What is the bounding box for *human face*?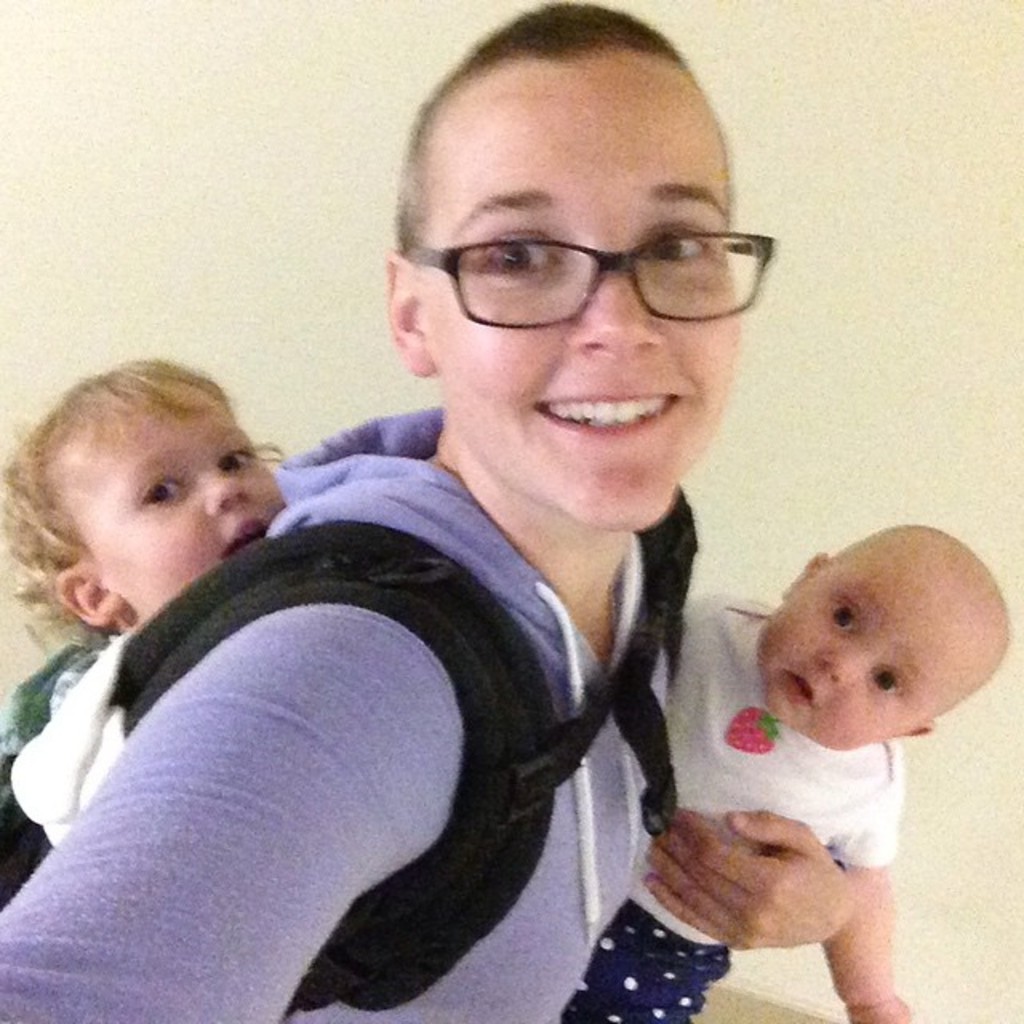
box(27, 357, 282, 654).
